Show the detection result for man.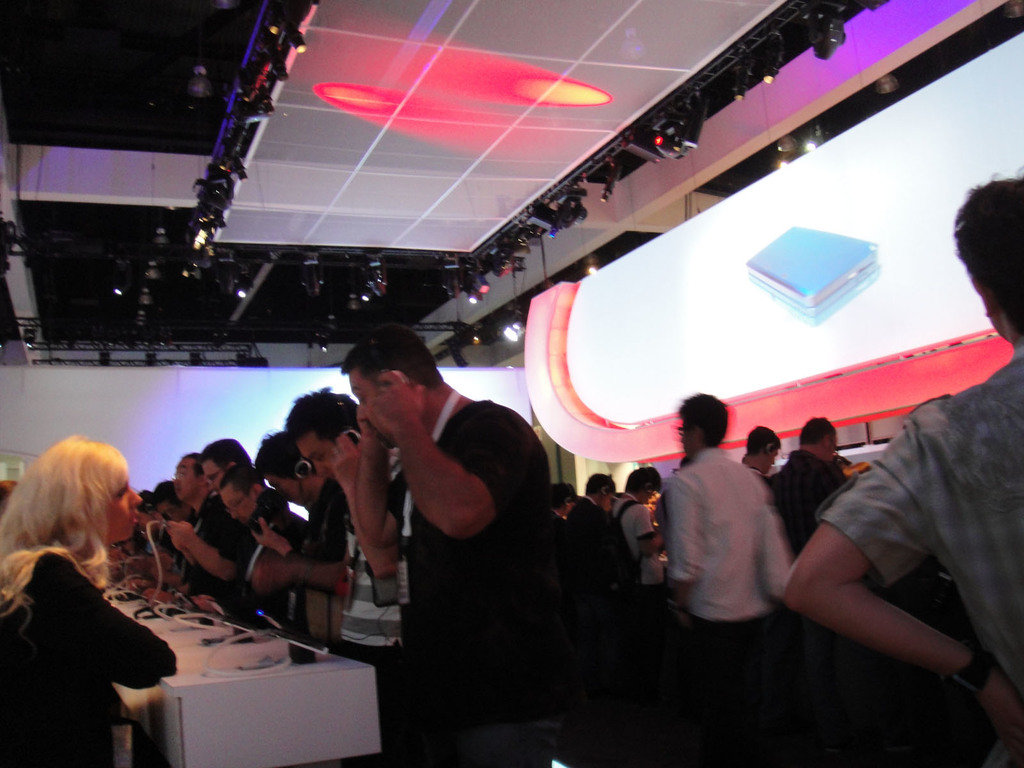
659, 402, 804, 671.
